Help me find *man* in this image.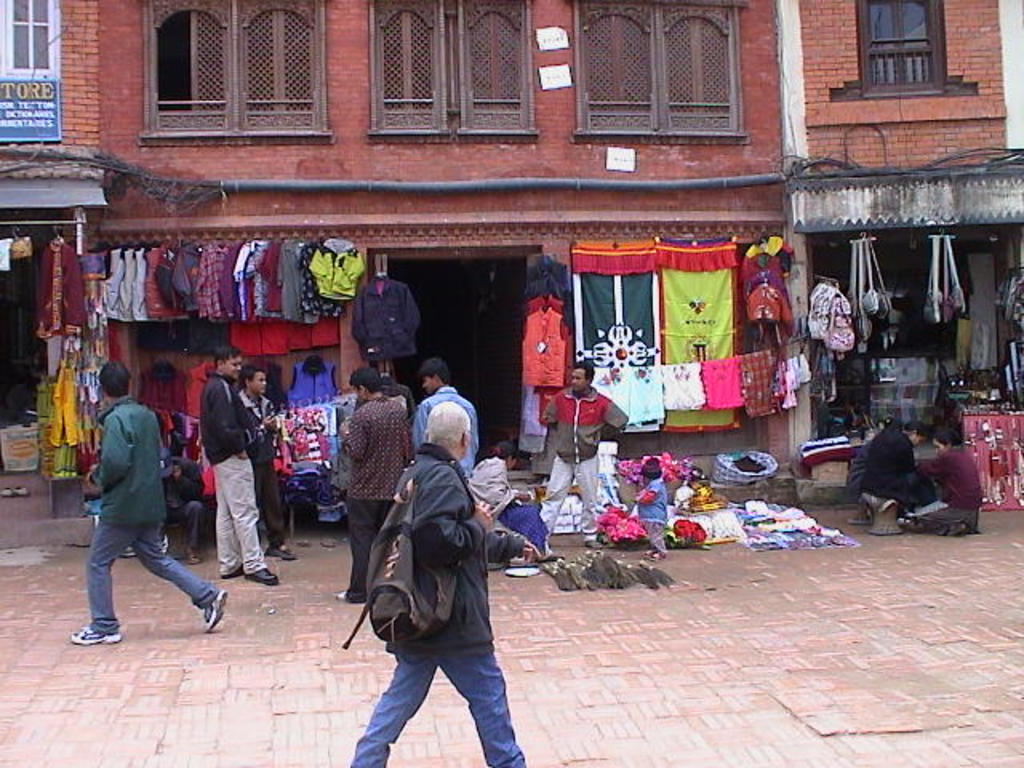
Found it: 333, 366, 421, 605.
